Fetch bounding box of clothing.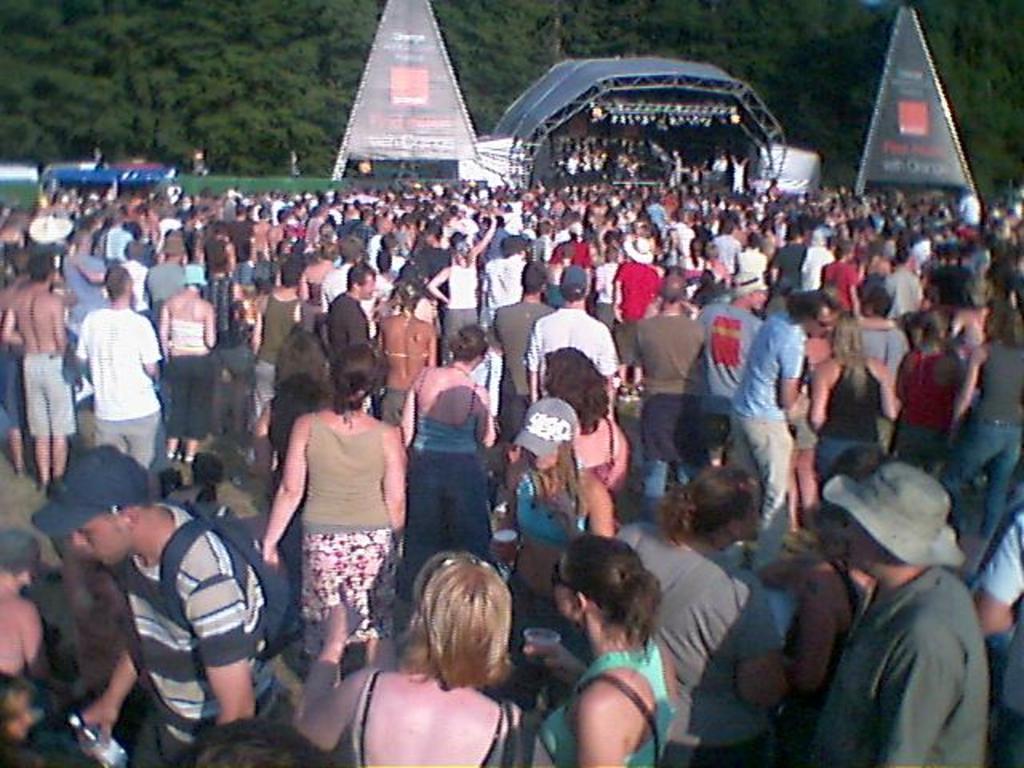
Bbox: box(18, 350, 75, 438).
